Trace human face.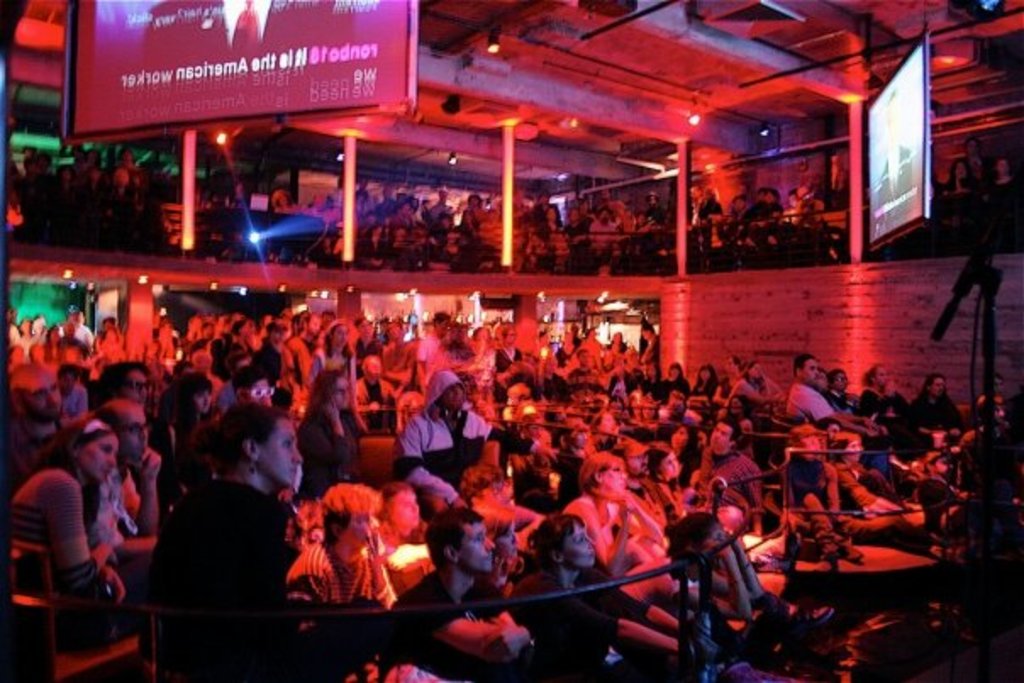
Traced to x1=442, y1=383, x2=465, y2=403.
